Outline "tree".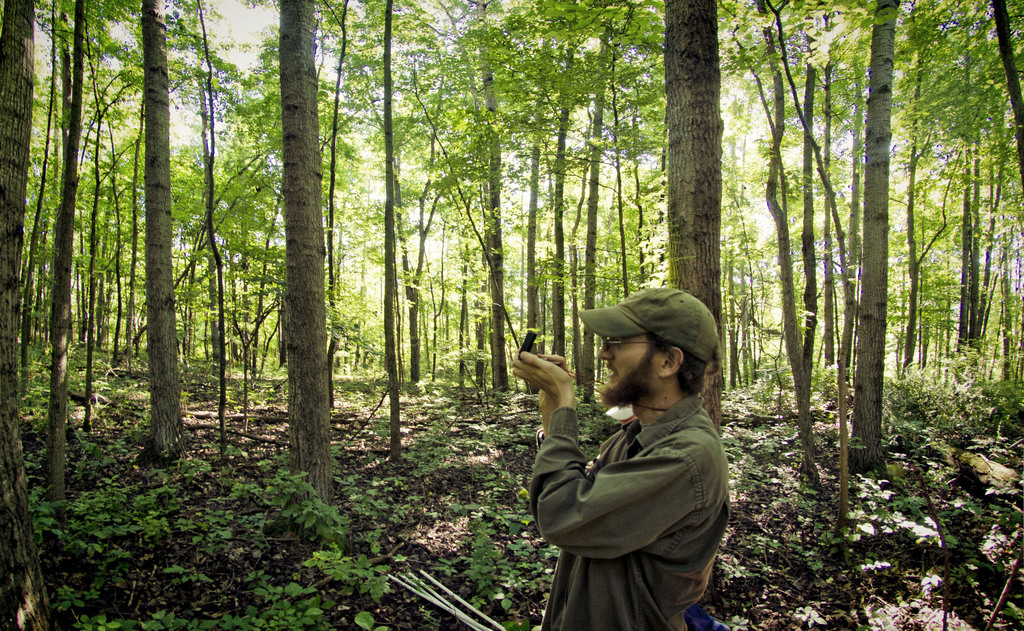
Outline: bbox(685, 0, 834, 401).
